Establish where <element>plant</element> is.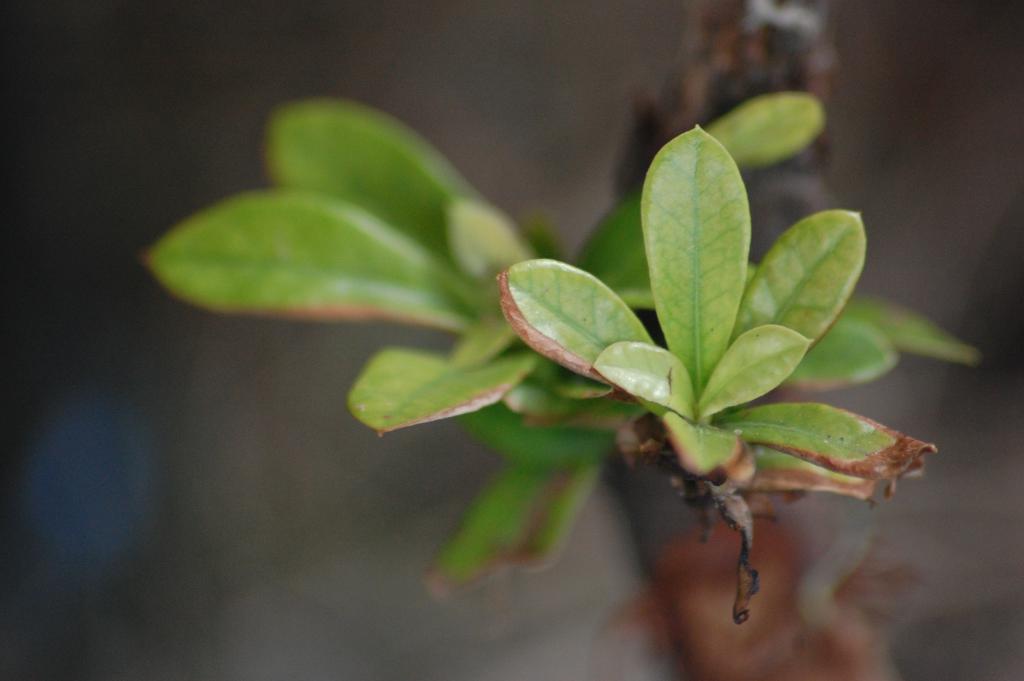
Established at x1=162 y1=0 x2=986 y2=661.
